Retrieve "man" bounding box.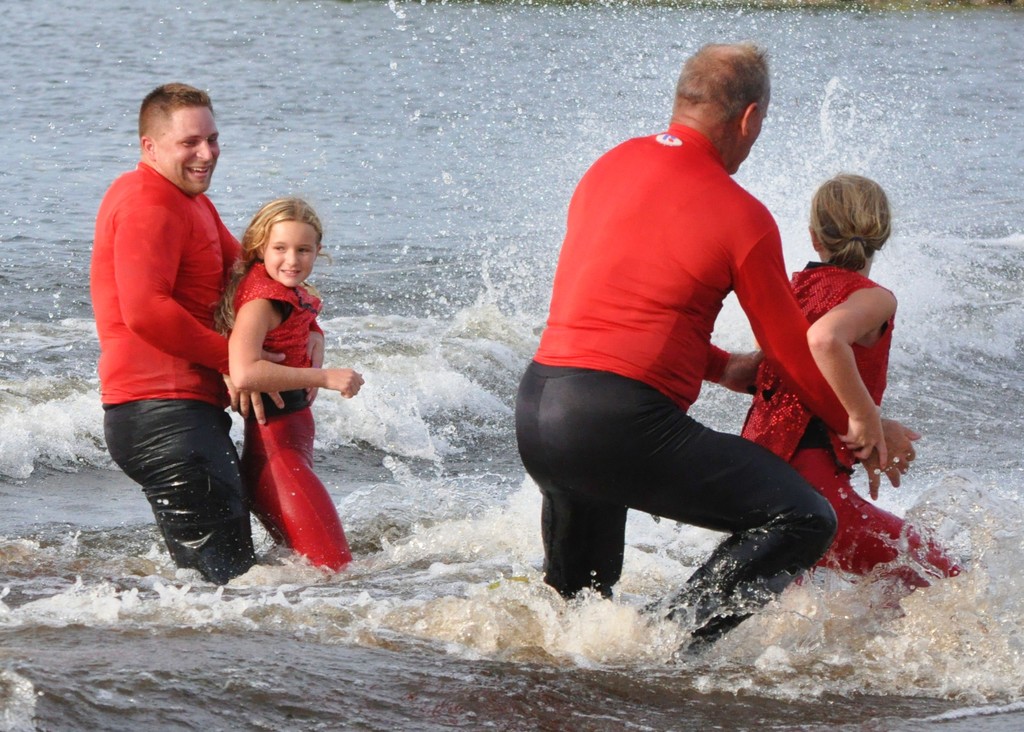
Bounding box: 87:80:327:589.
